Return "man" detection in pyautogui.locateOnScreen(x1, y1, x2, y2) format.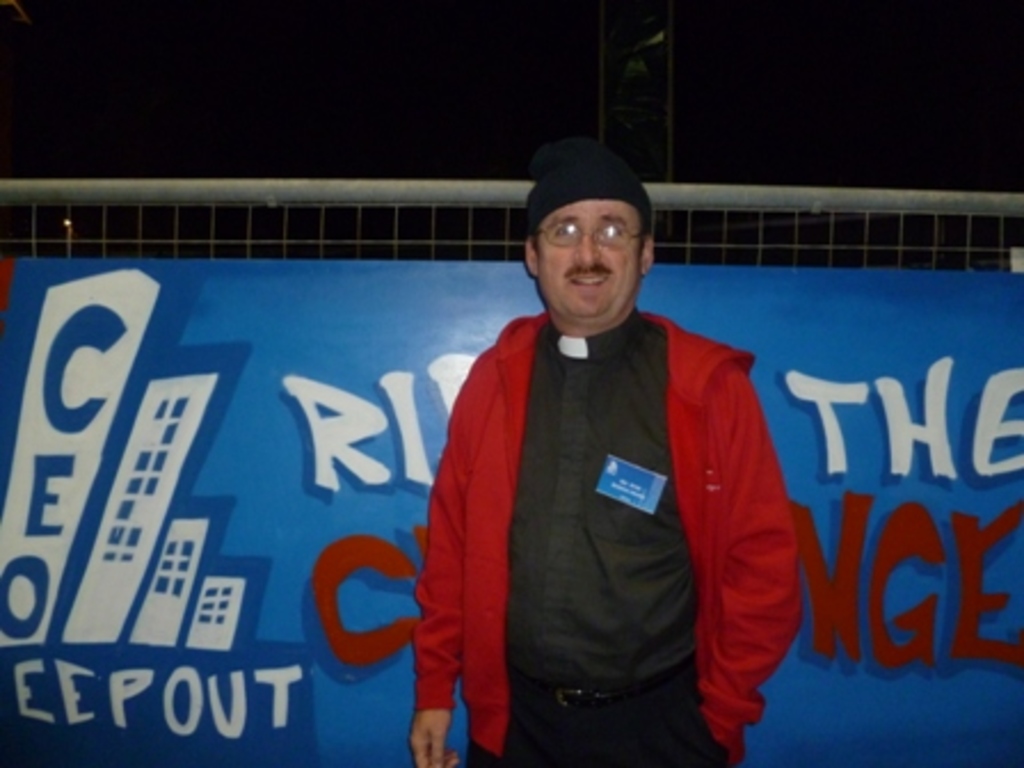
pyautogui.locateOnScreen(395, 149, 798, 763).
